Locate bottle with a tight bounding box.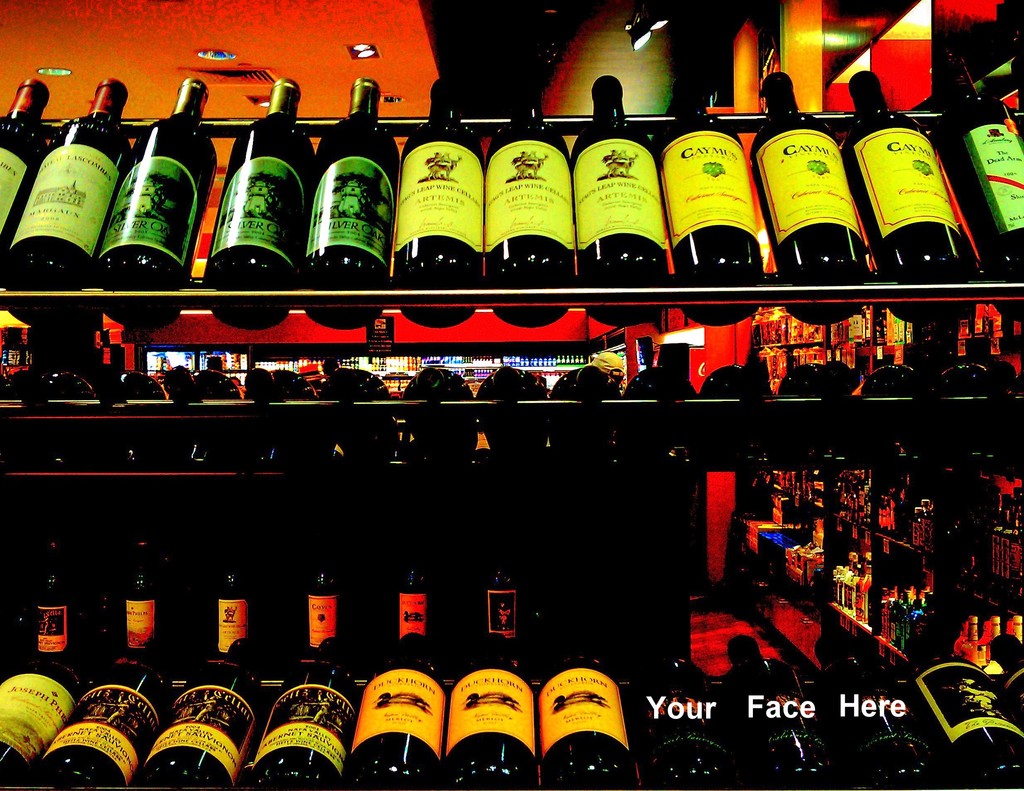
bbox(294, 546, 349, 657).
